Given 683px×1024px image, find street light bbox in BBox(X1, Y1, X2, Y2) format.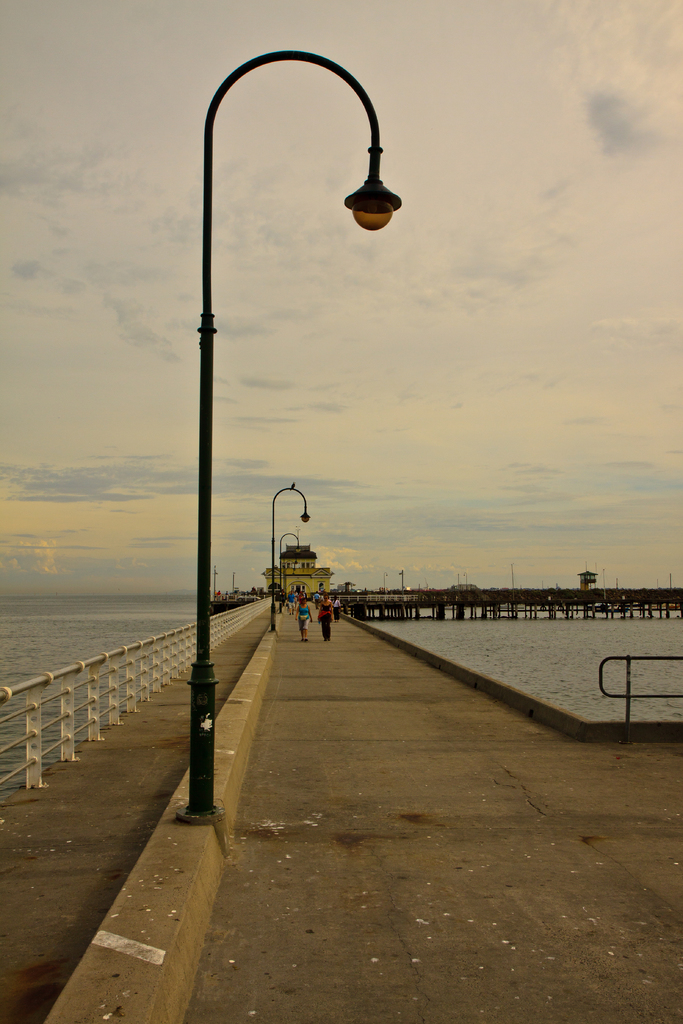
BBox(381, 572, 390, 591).
